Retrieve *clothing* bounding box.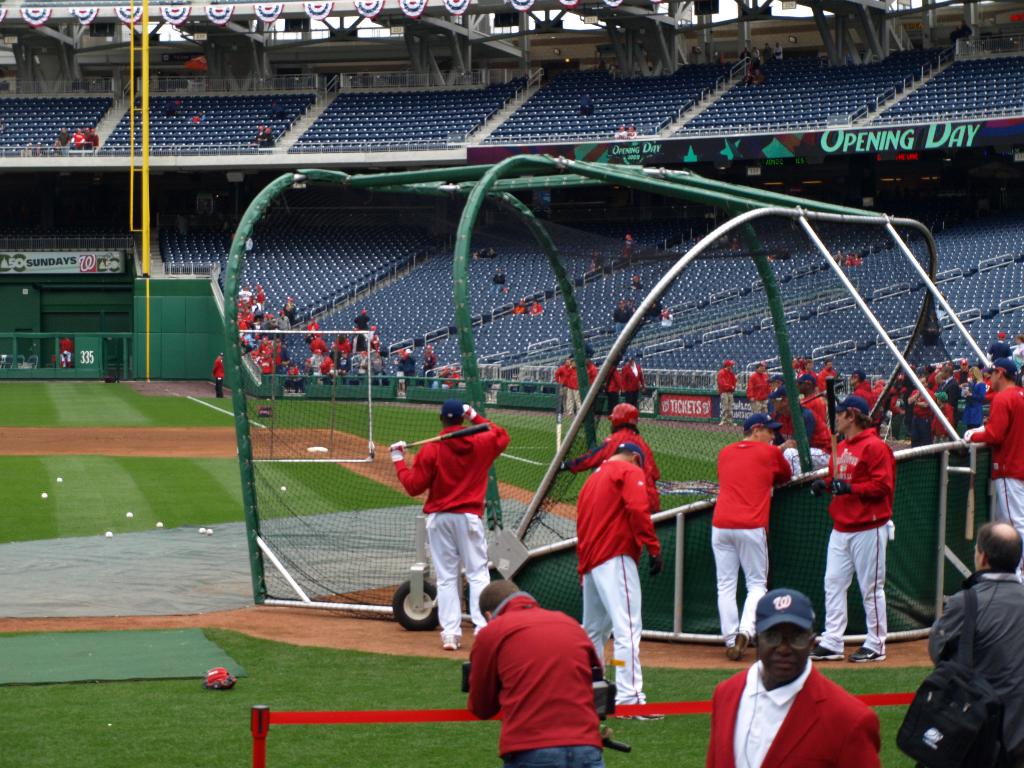
Bounding box: region(352, 312, 369, 332).
